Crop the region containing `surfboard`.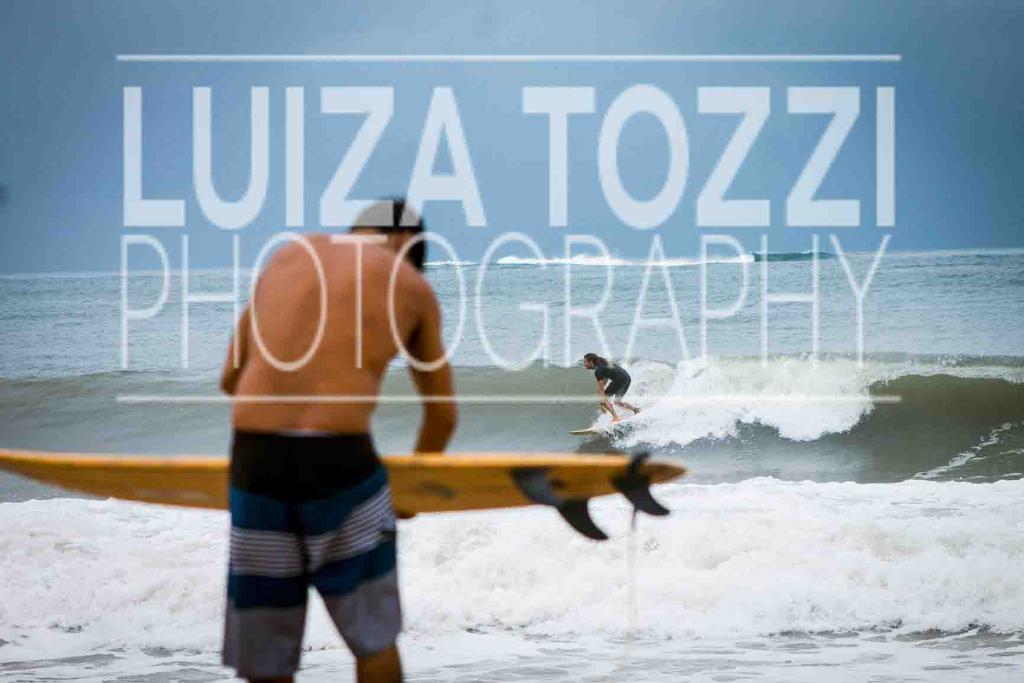
Crop region: [573, 407, 664, 445].
